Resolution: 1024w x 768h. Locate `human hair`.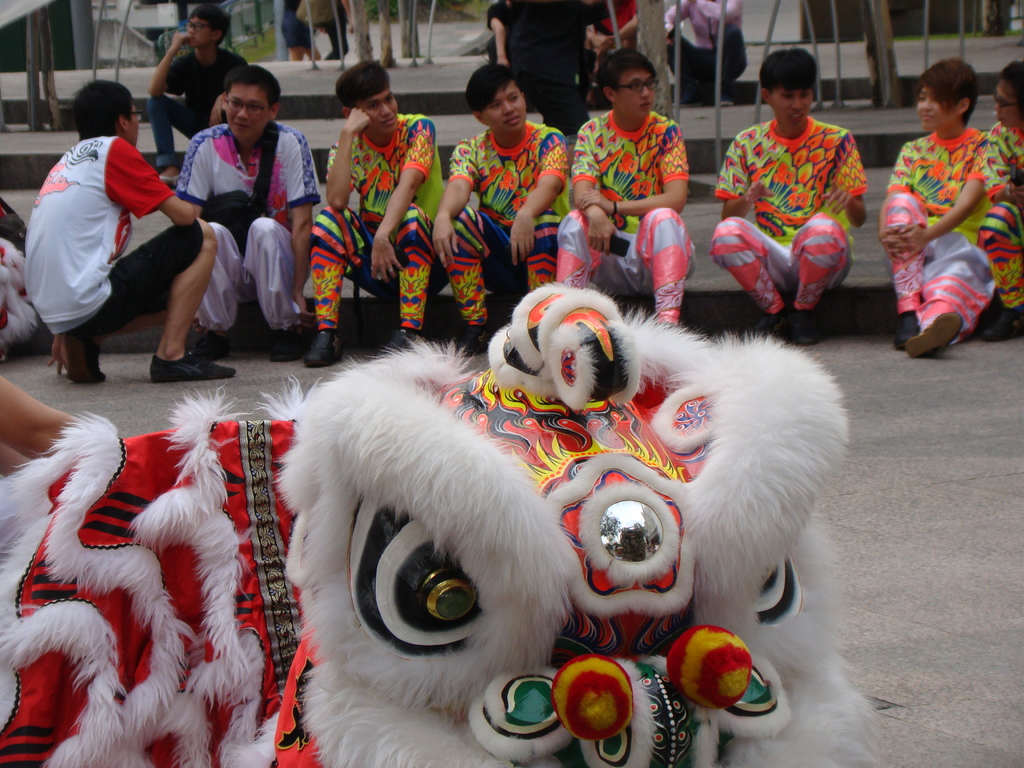
x1=346 y1=56 x2=394 y2=106.
